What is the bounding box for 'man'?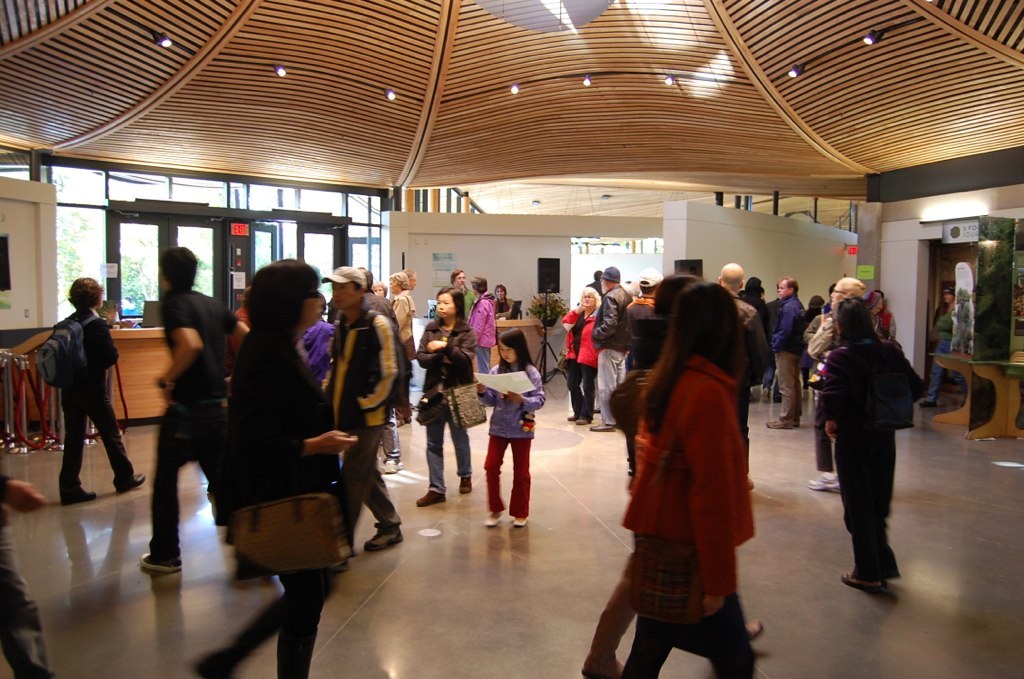
region(589, 268, 605, 296).
